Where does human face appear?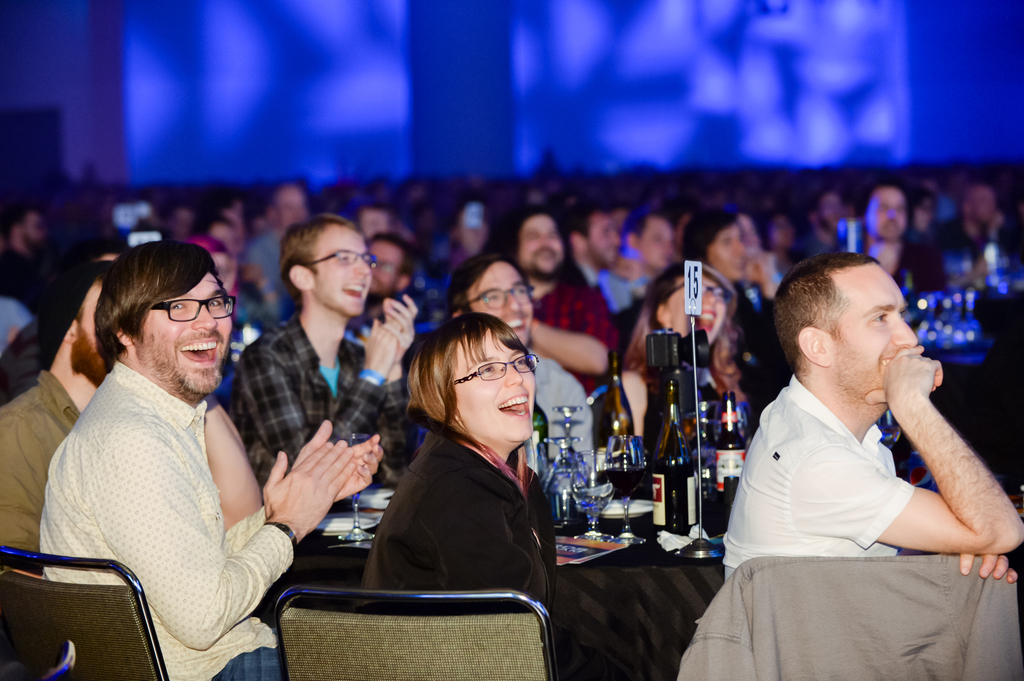
Appears at x1=139 y1=274 x2=232 y2=393.
